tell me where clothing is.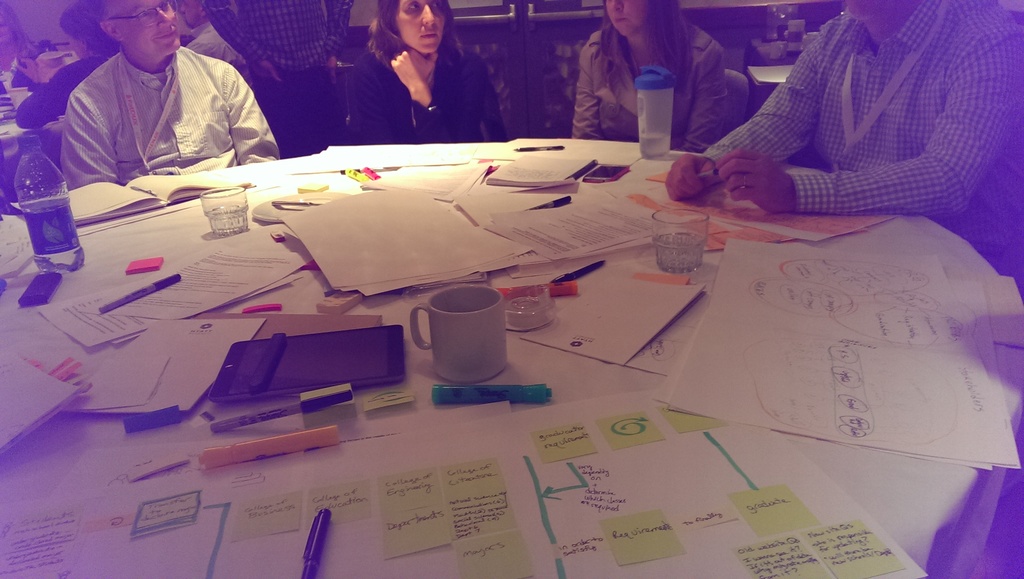
clothing is at locate(353, 45, 511, 143).
